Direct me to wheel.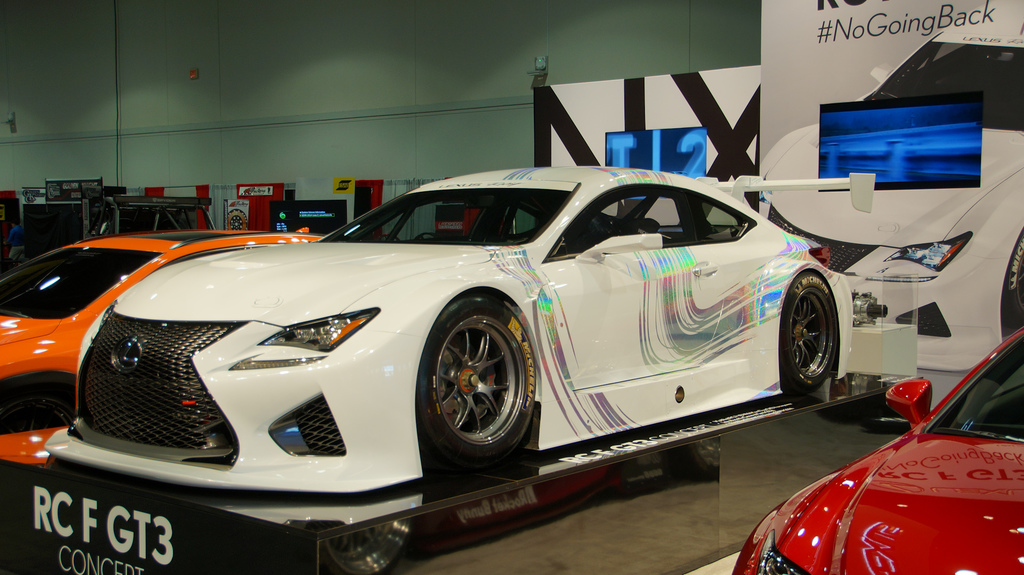
Direction: region(412, 232, 438, 243).
